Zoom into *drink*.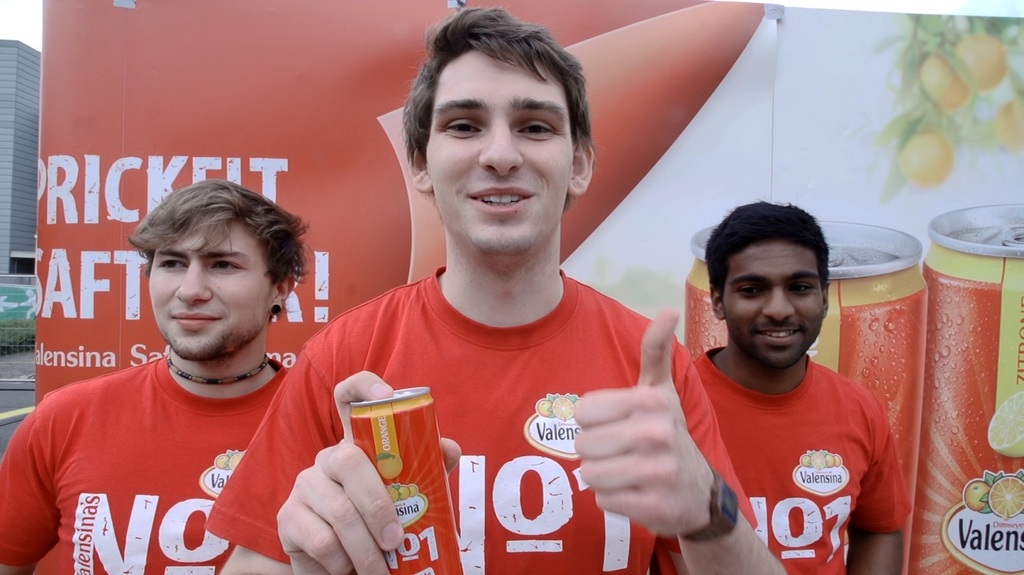
Zoom target: <region>350, 390, 461, 574</region>.
